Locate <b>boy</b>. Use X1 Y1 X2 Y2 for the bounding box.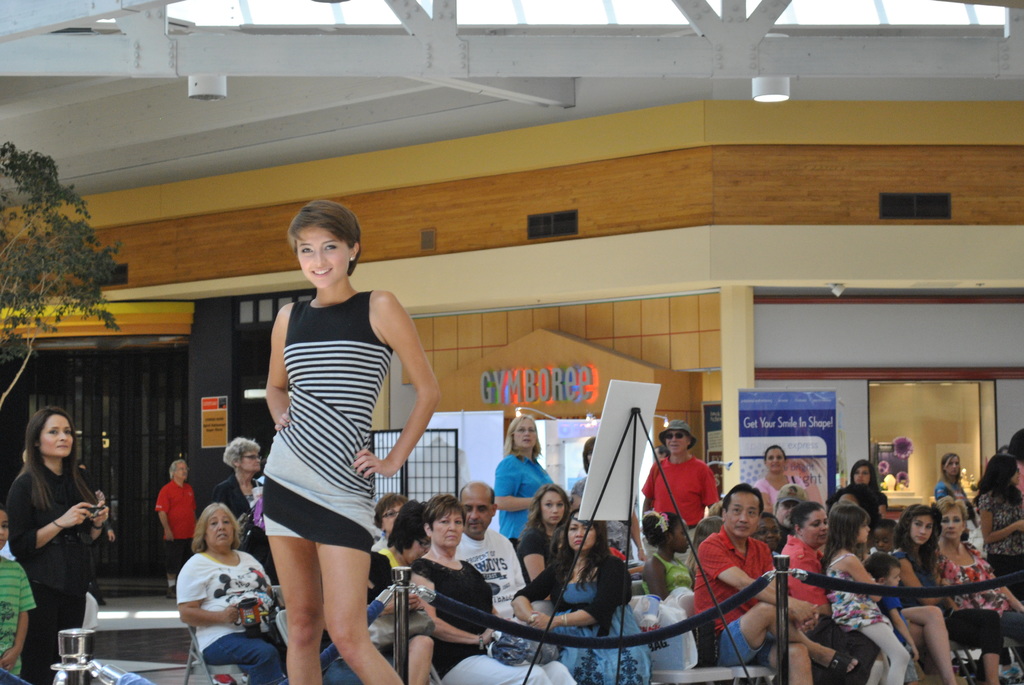
0 505 36 684.
